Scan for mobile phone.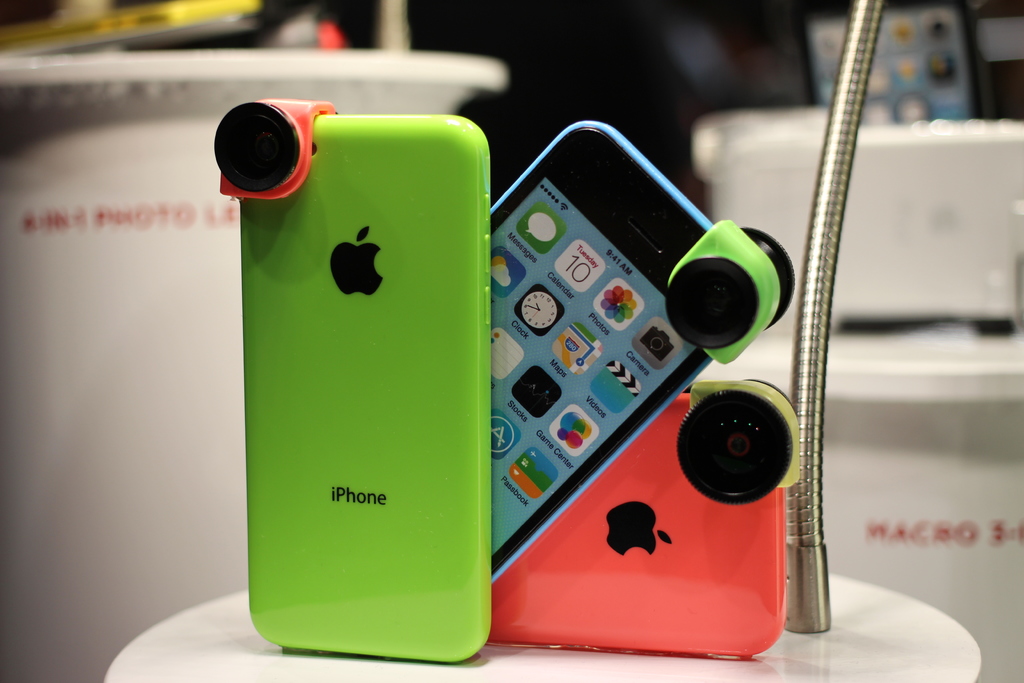
Scan result: bbox(490, 118, 780, 581).
